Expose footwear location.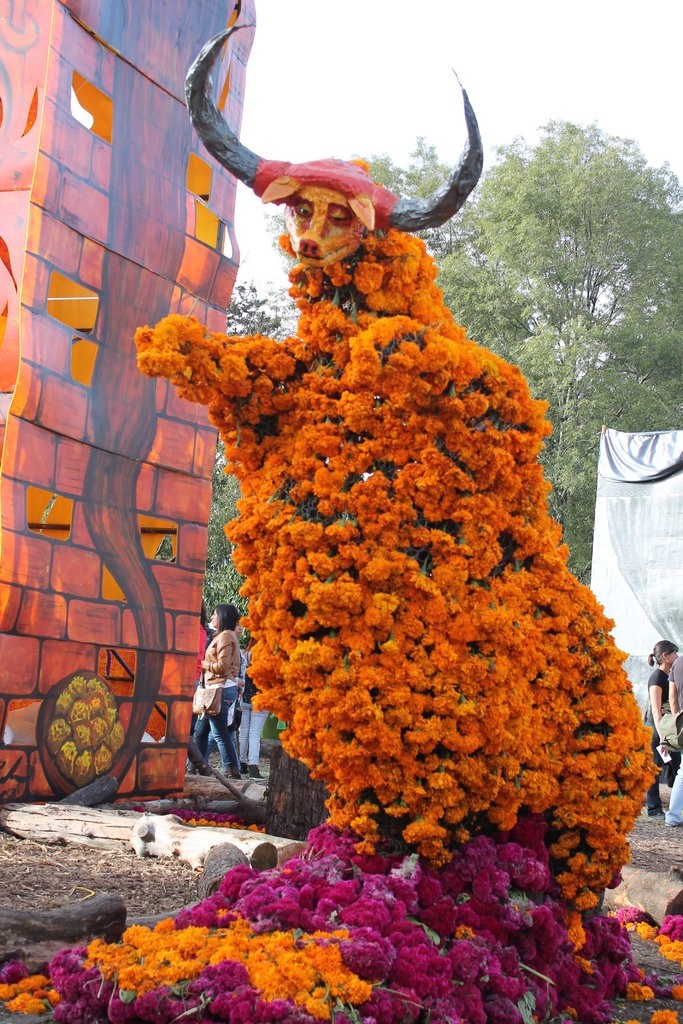
Exposed at box(250, 762, 264, 781).
